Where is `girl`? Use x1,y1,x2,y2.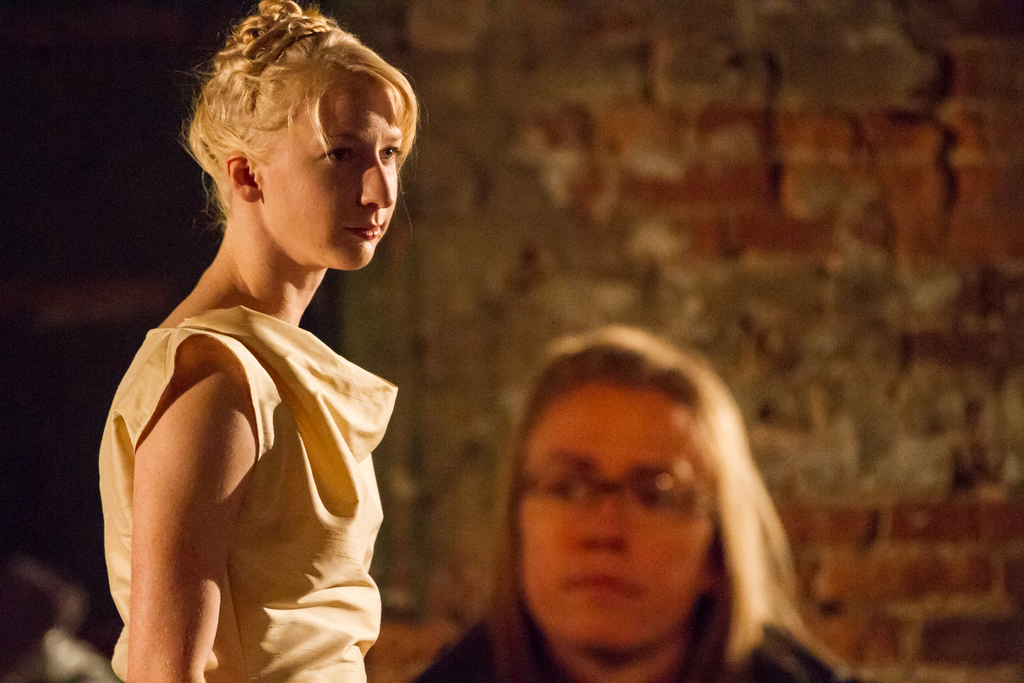
98,0,425,682.
